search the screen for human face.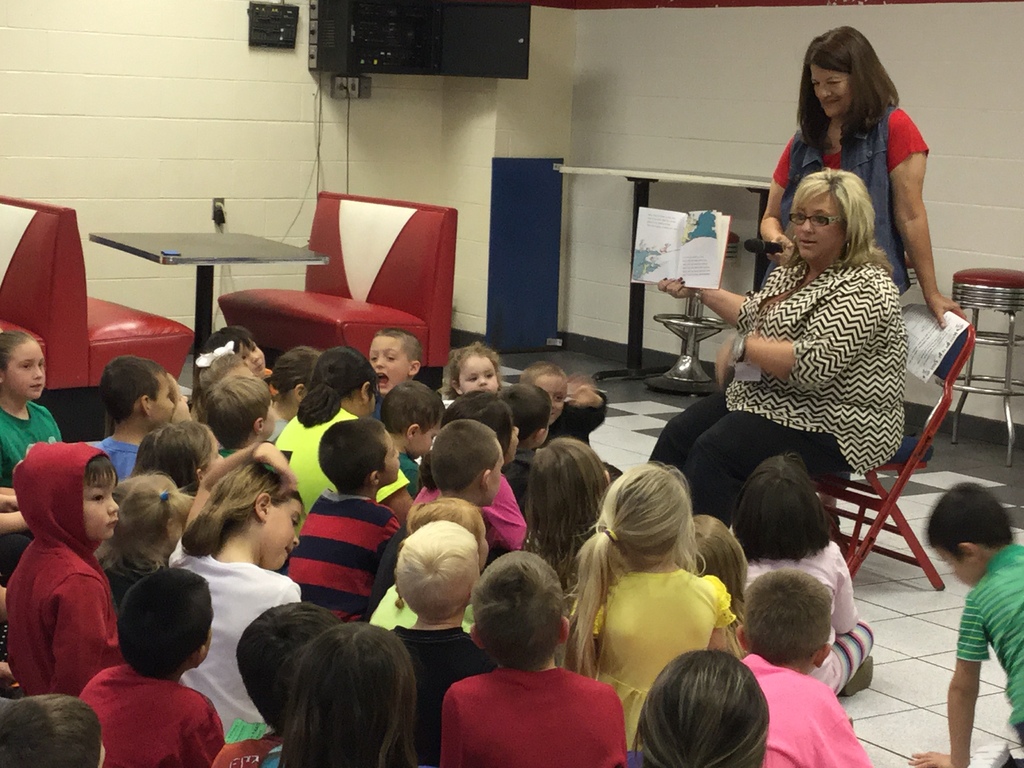
Found at region(268, 502, 303, 564).
